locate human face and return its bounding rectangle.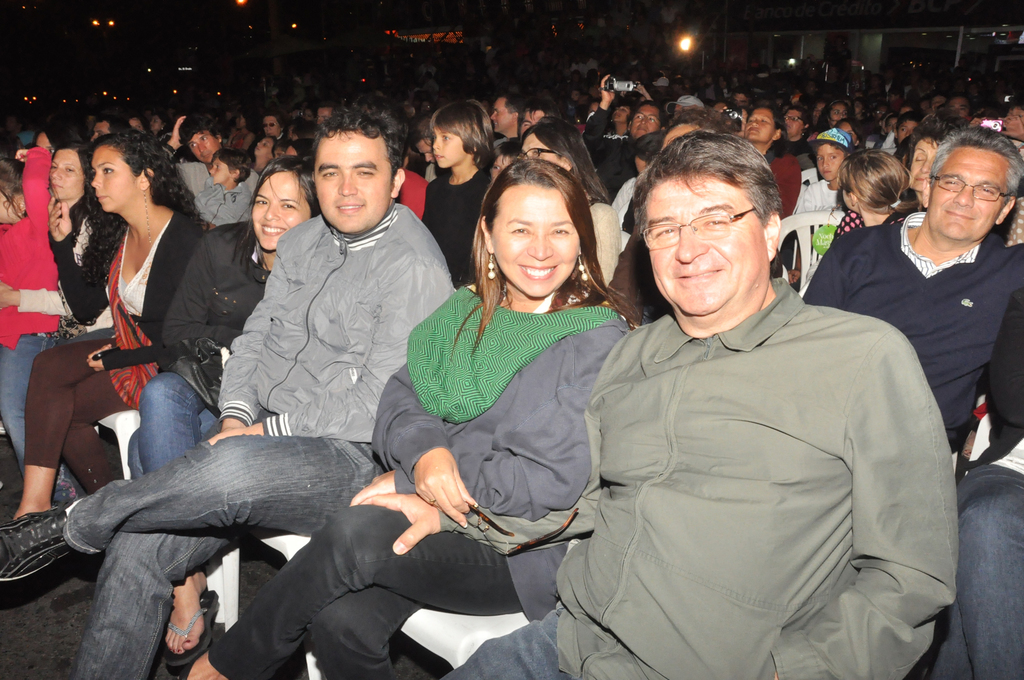
bbox=[51, 153, 85, 200].
